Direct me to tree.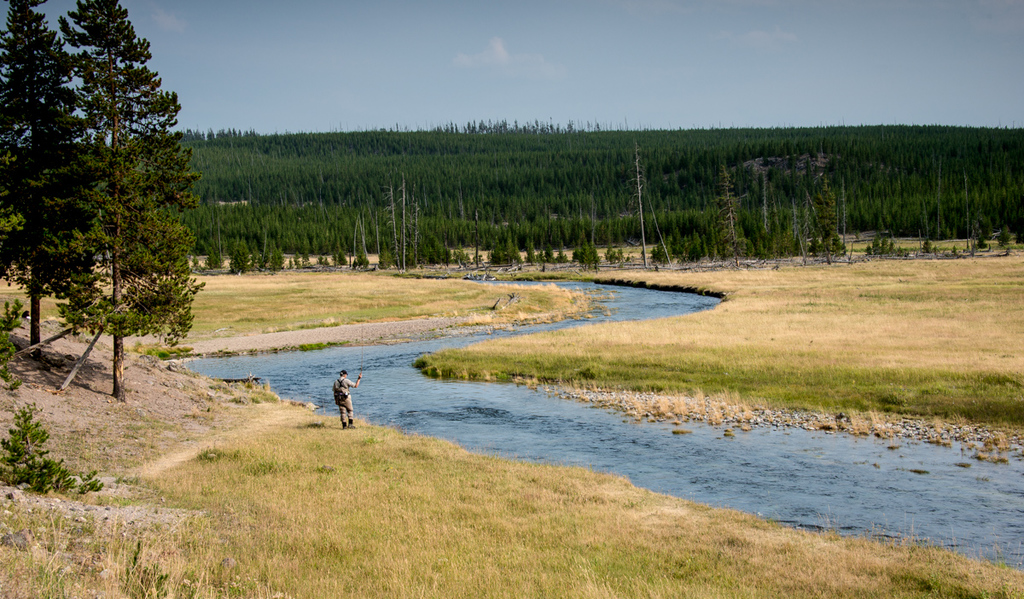
Direction: region(343, 212, 365, 268).
